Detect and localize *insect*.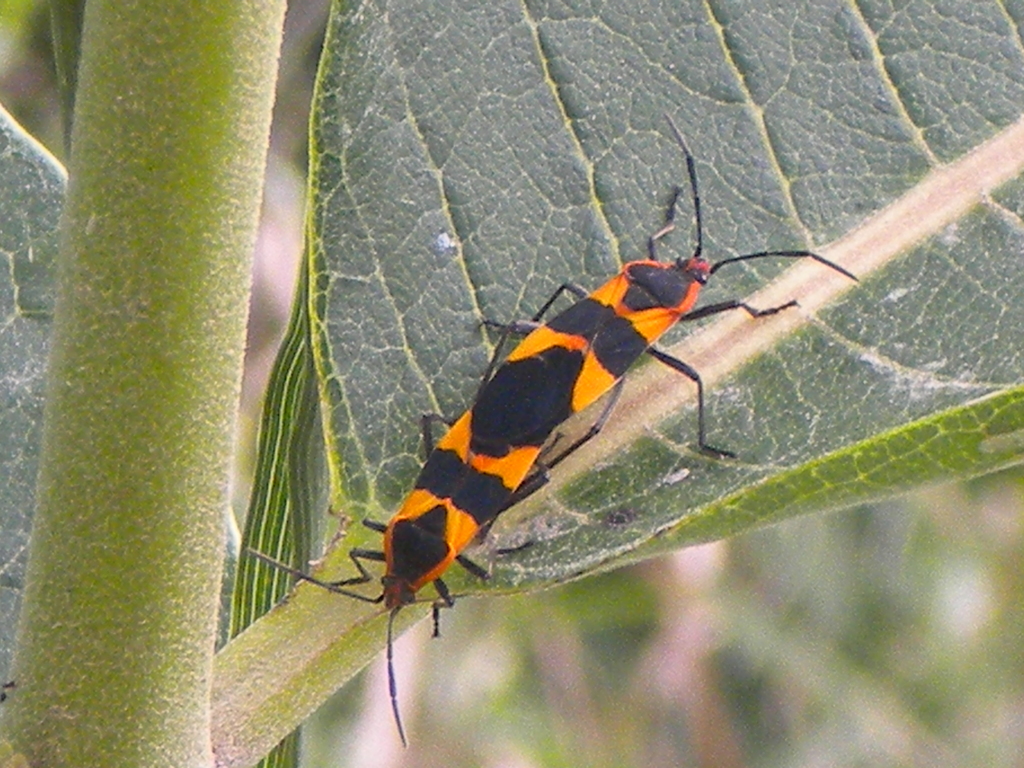
Localized at left=466, top=154, right=852, bottom=474.
